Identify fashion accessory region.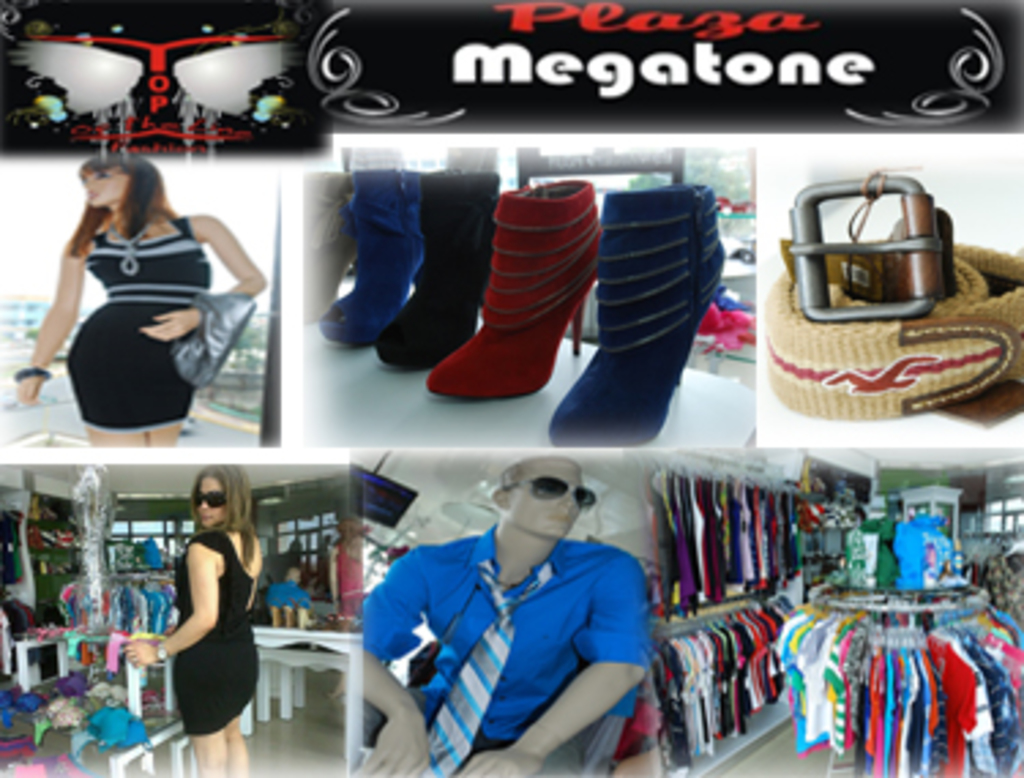
Region: <bbox>502, 472, 598, 516</bbox>.
